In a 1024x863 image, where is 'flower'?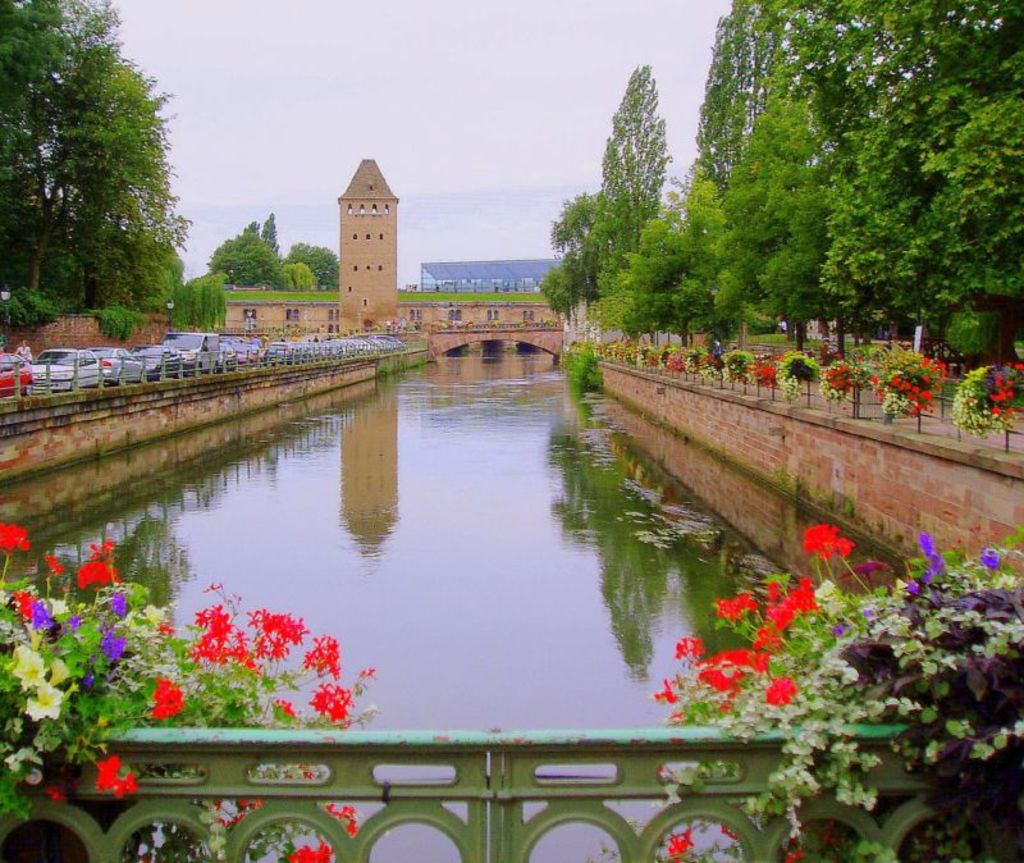
778, 848, 808, 862.
